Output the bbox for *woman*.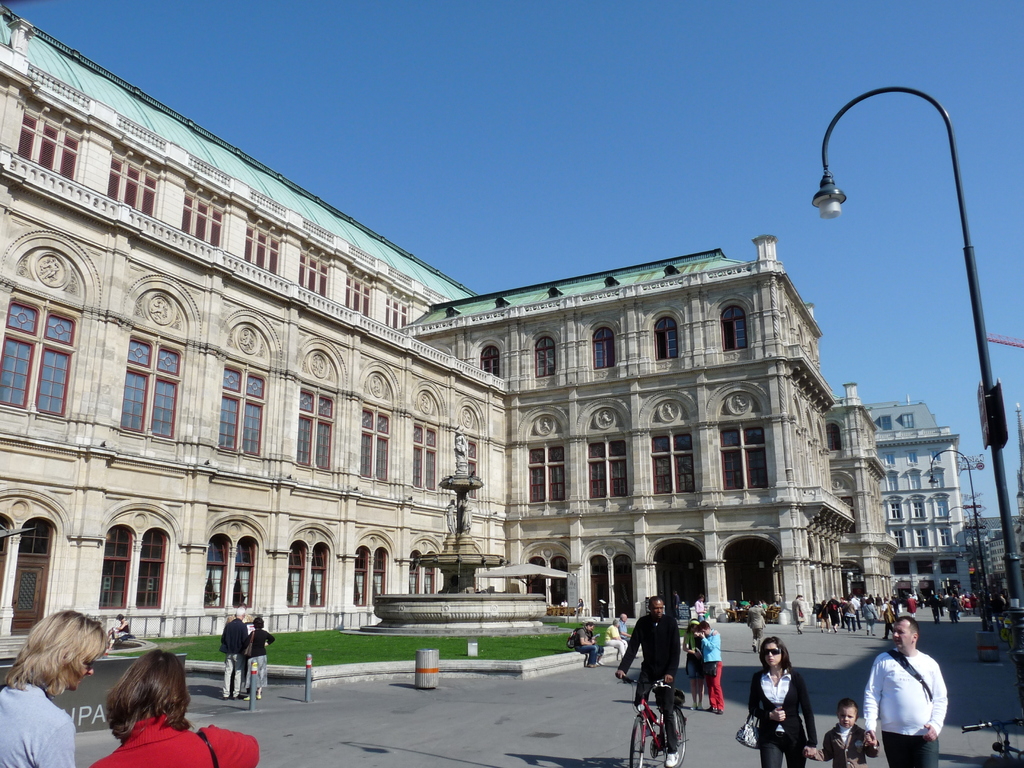
detection(694, 614, 726, 719).
